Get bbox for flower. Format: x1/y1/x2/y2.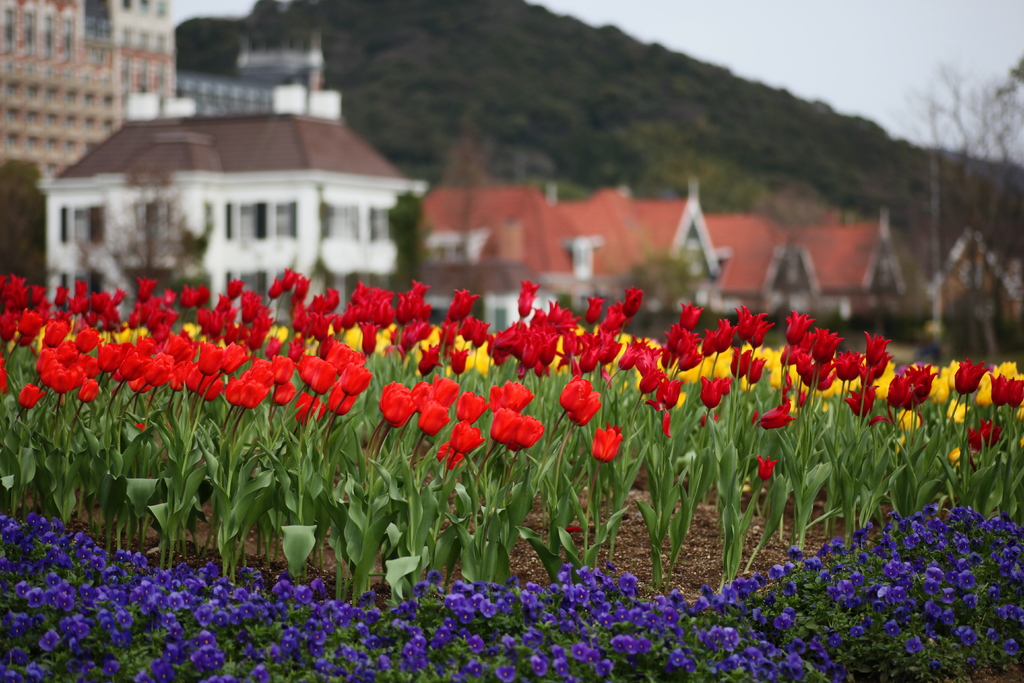
975/419/1000/452.
